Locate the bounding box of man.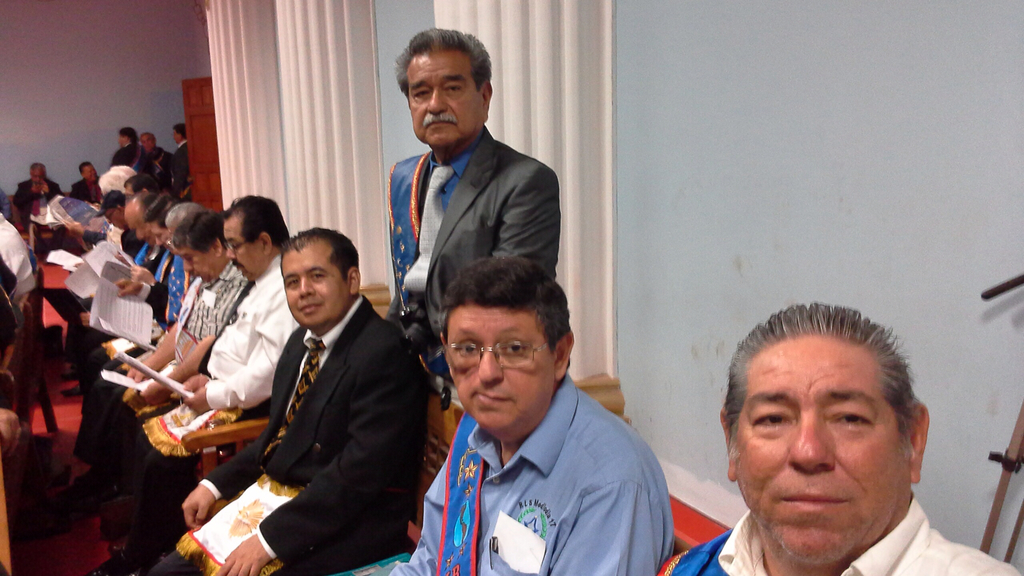
Bounding box: 59,189,124,394.
